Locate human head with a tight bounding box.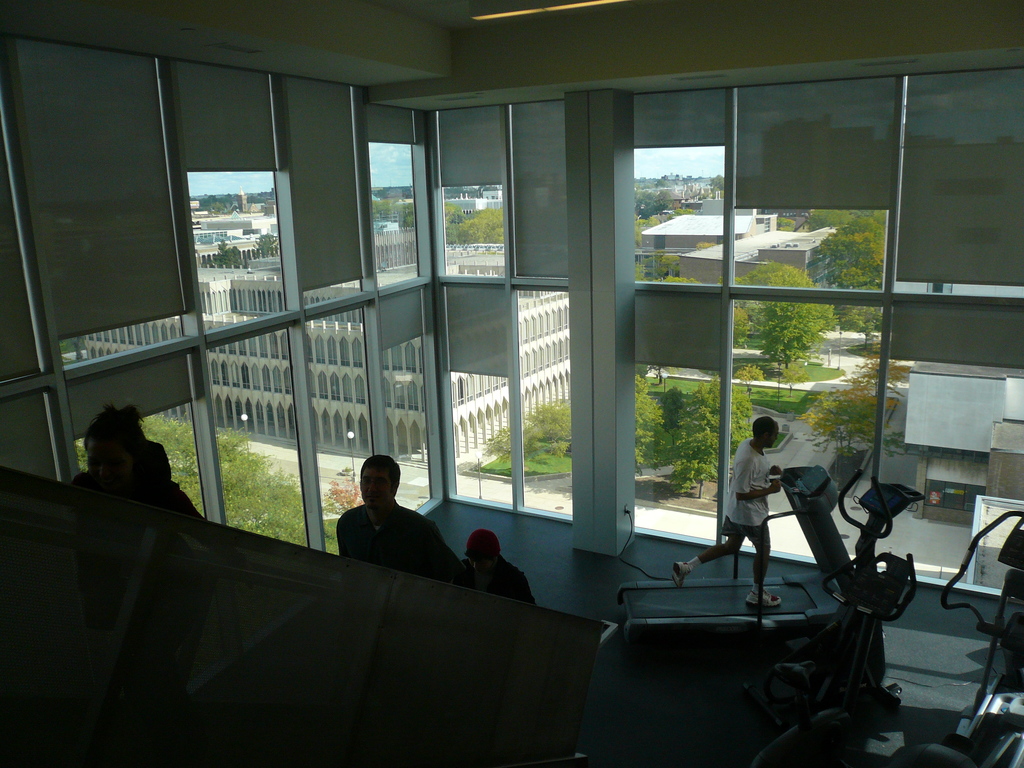
Rect(358, 451, 399, 509).
